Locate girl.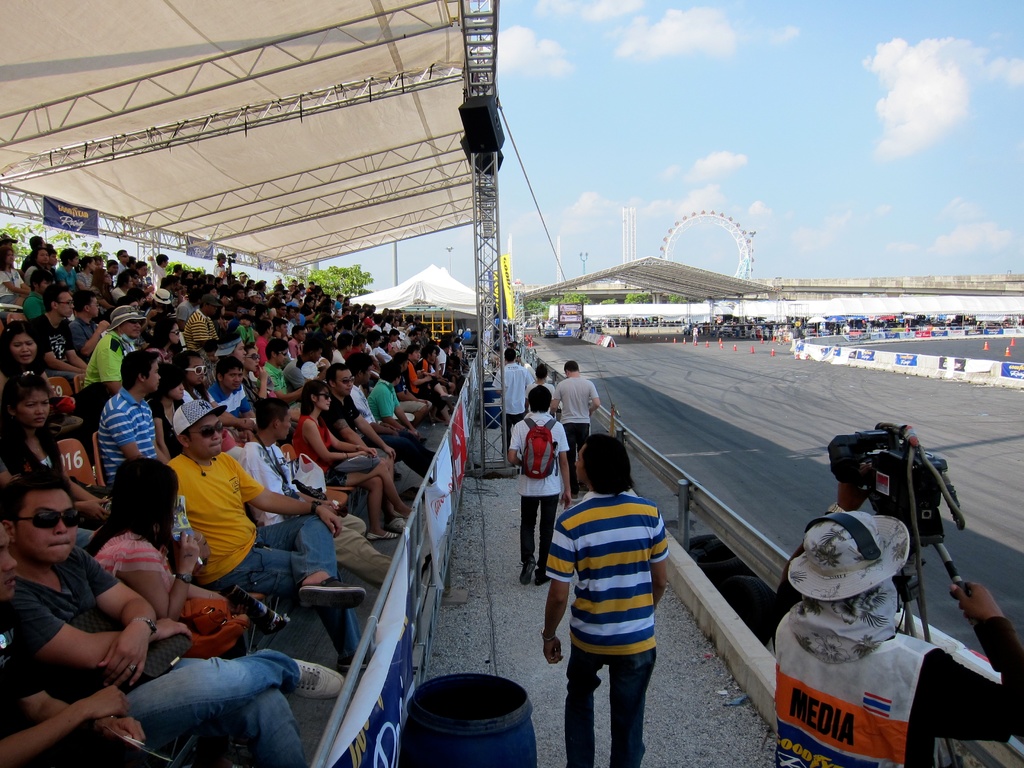
Bounding box: l=84, t=457, r=220, b=626.
